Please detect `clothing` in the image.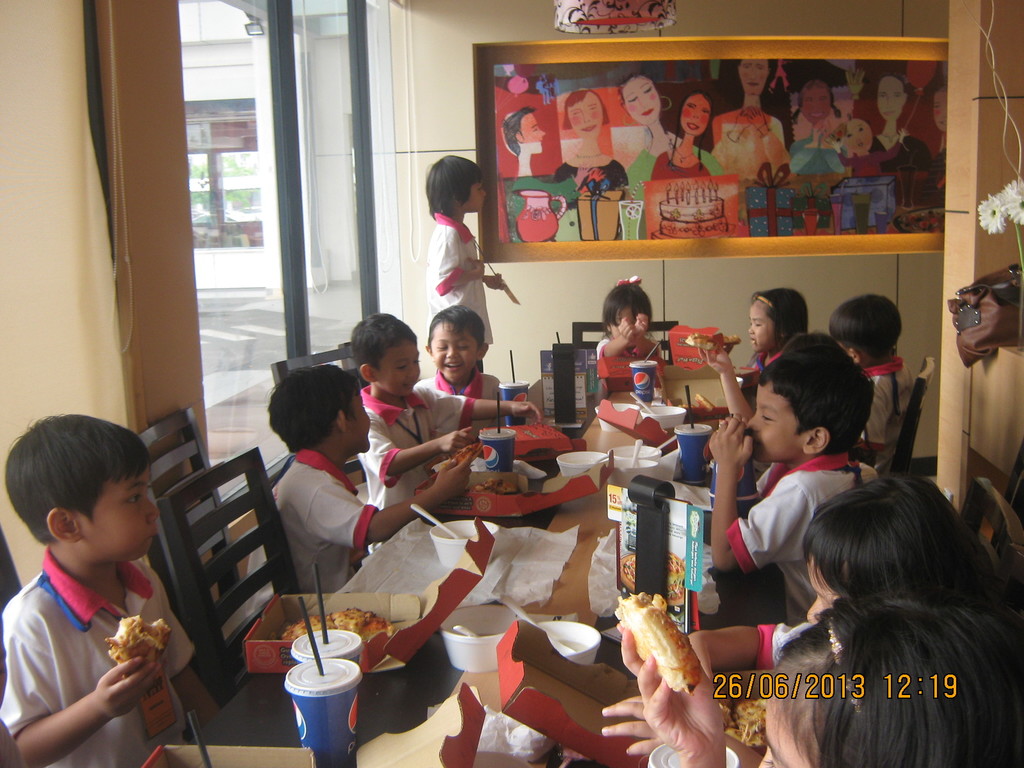
{"x1": 838, "y1": 140, "x2": 902, "y2": 174}.
